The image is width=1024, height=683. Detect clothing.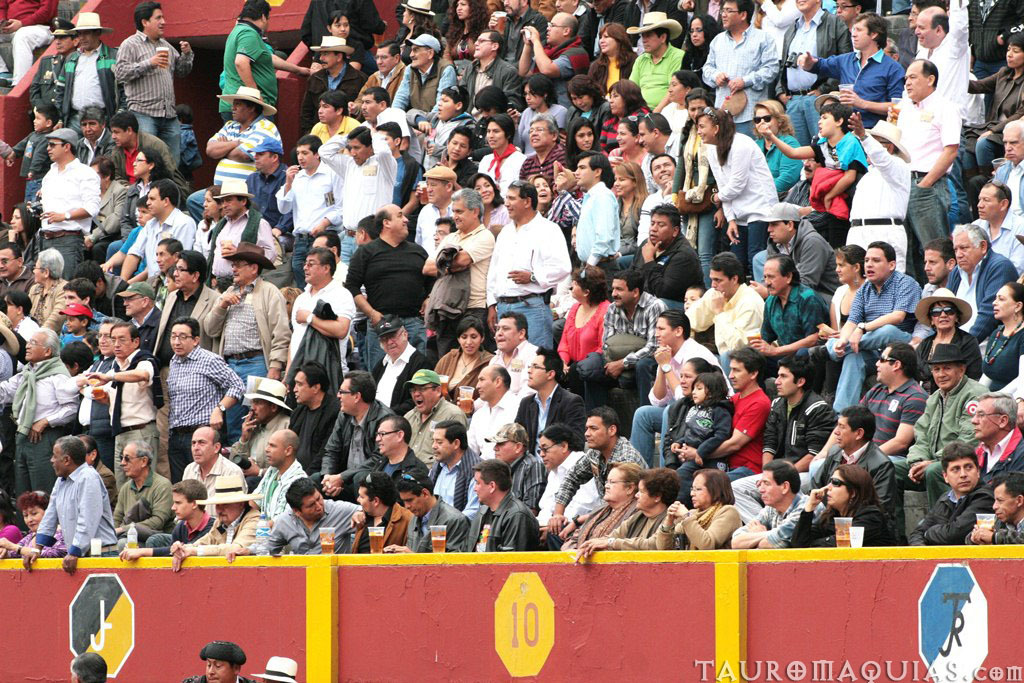
Detection: 355 60 404 102.
